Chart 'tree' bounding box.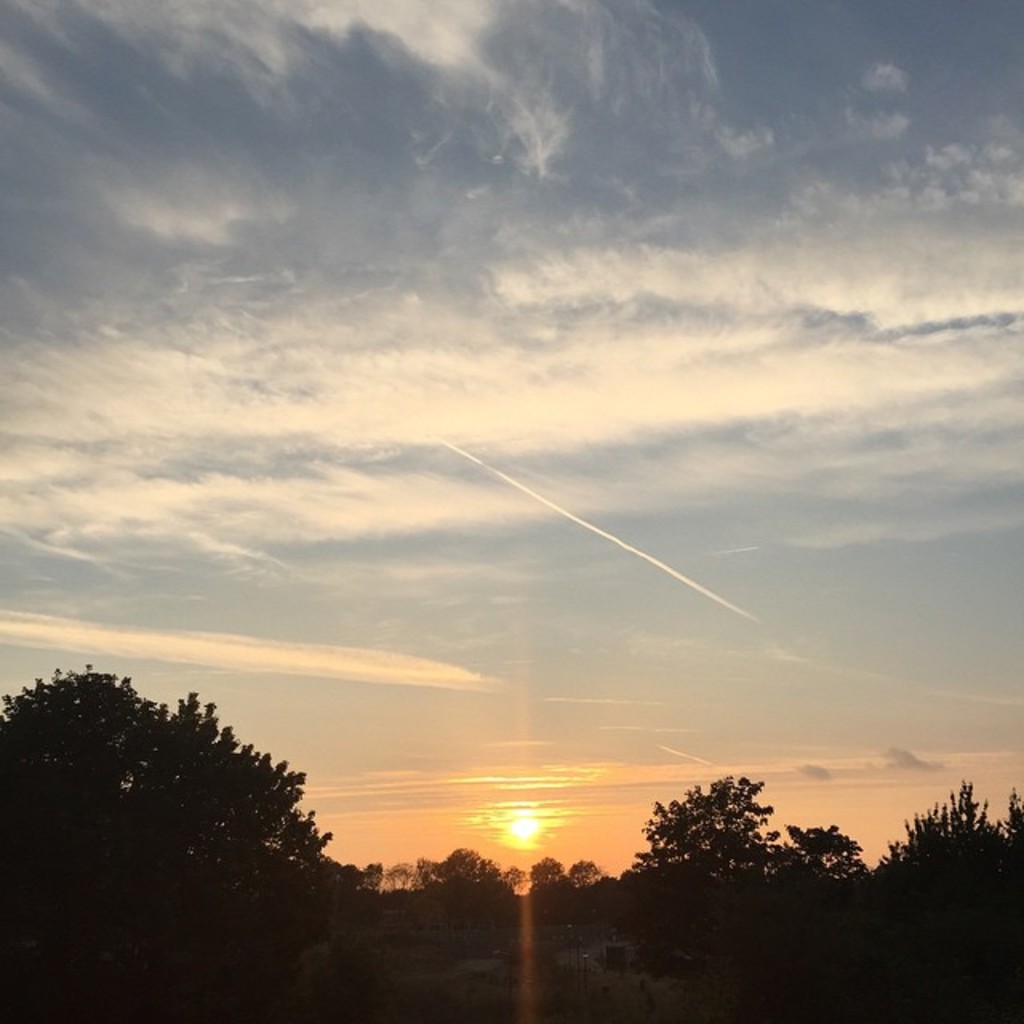
Charted: [29,662,358,934].
